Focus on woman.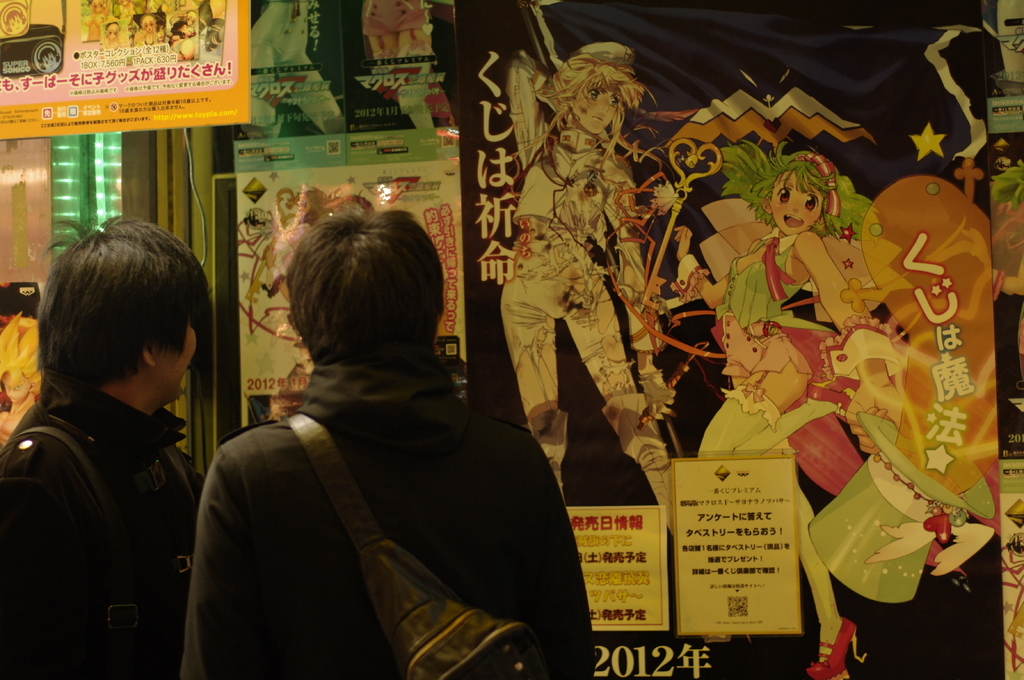
Focused at 134:13:158:49.
